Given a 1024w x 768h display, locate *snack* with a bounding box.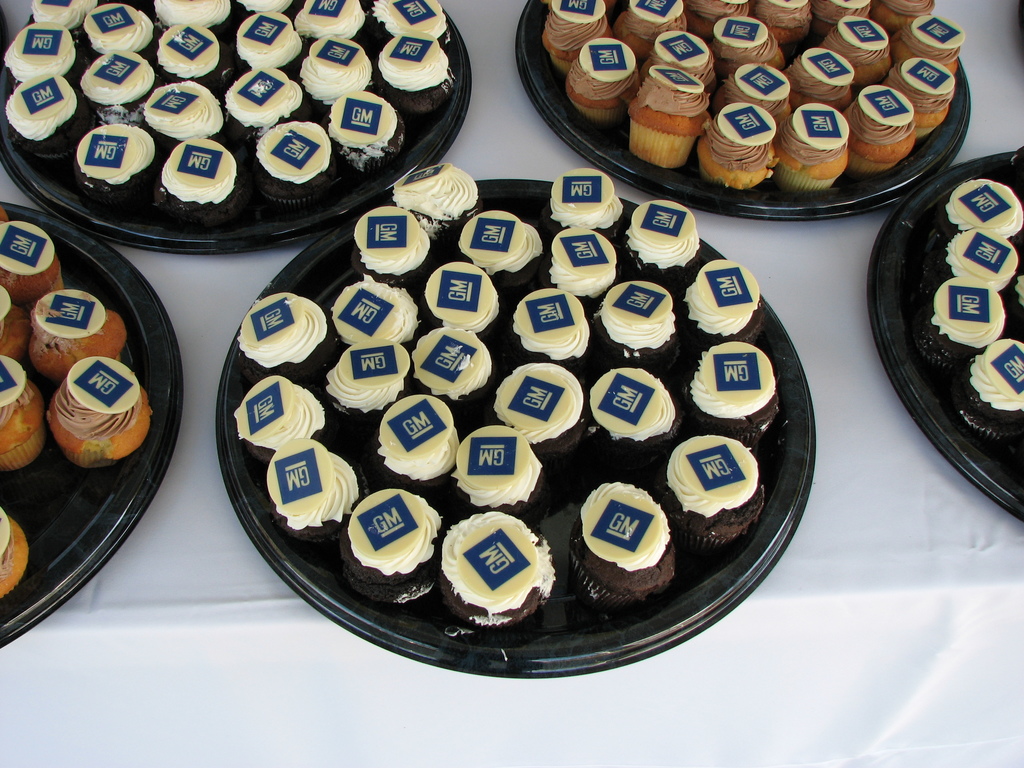
Located: (x1=424, y1=257, x2=500, y2=331).
